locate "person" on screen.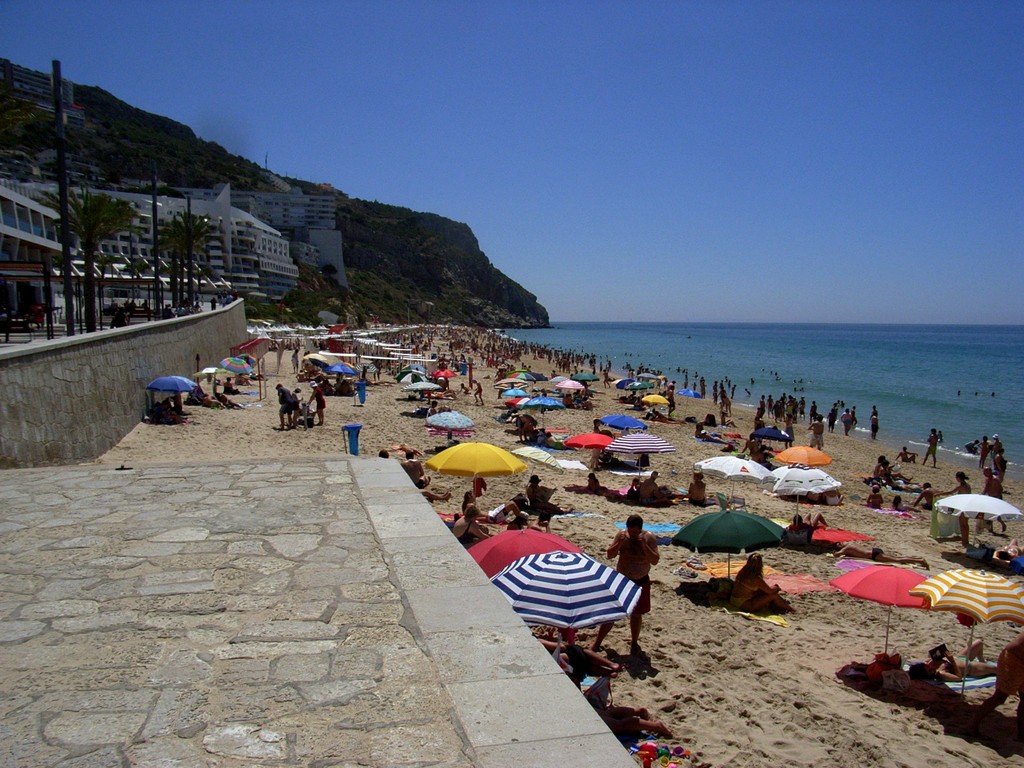
On screen at <region>149, 398, 185, 423</region>.
